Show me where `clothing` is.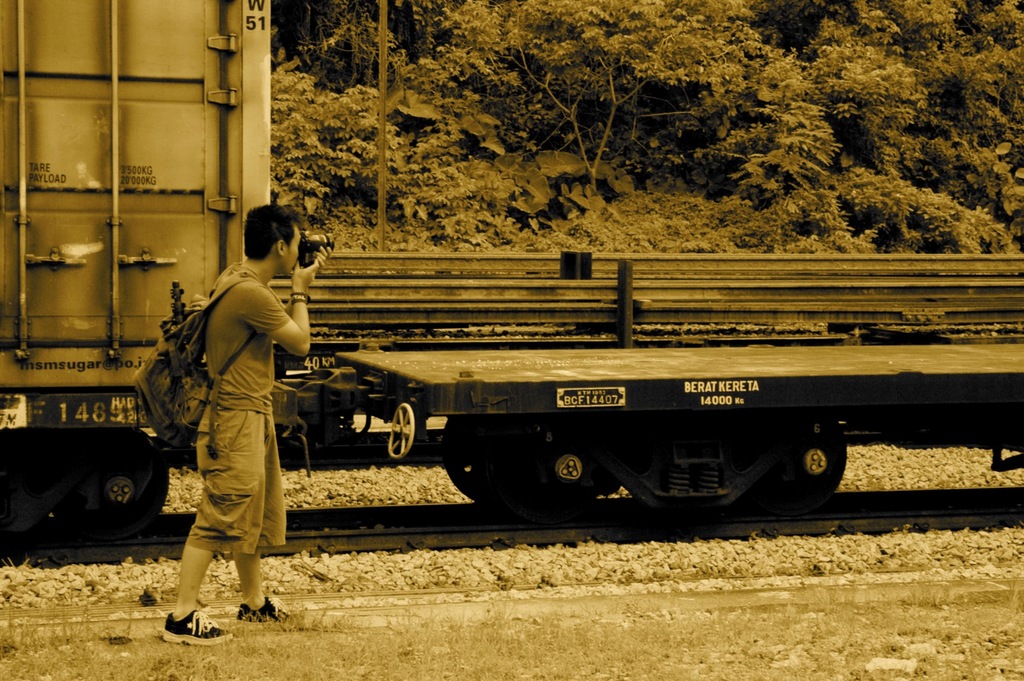
`clothing` is at 178, 252, 307, 561.
